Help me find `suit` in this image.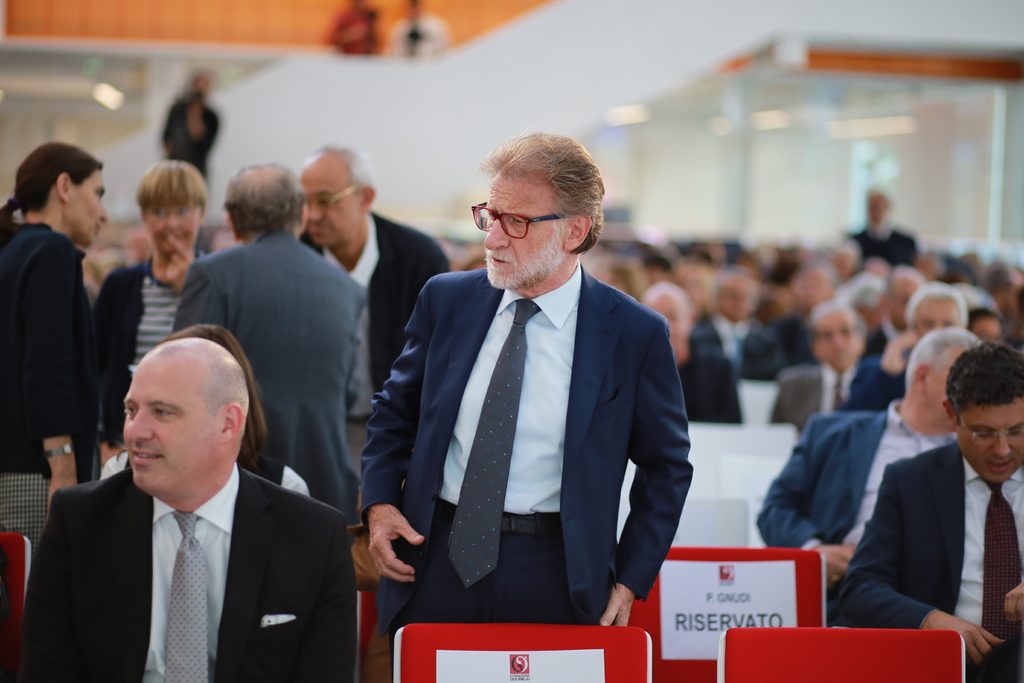
Found it: bbox=(354, 174, 699, 659).
